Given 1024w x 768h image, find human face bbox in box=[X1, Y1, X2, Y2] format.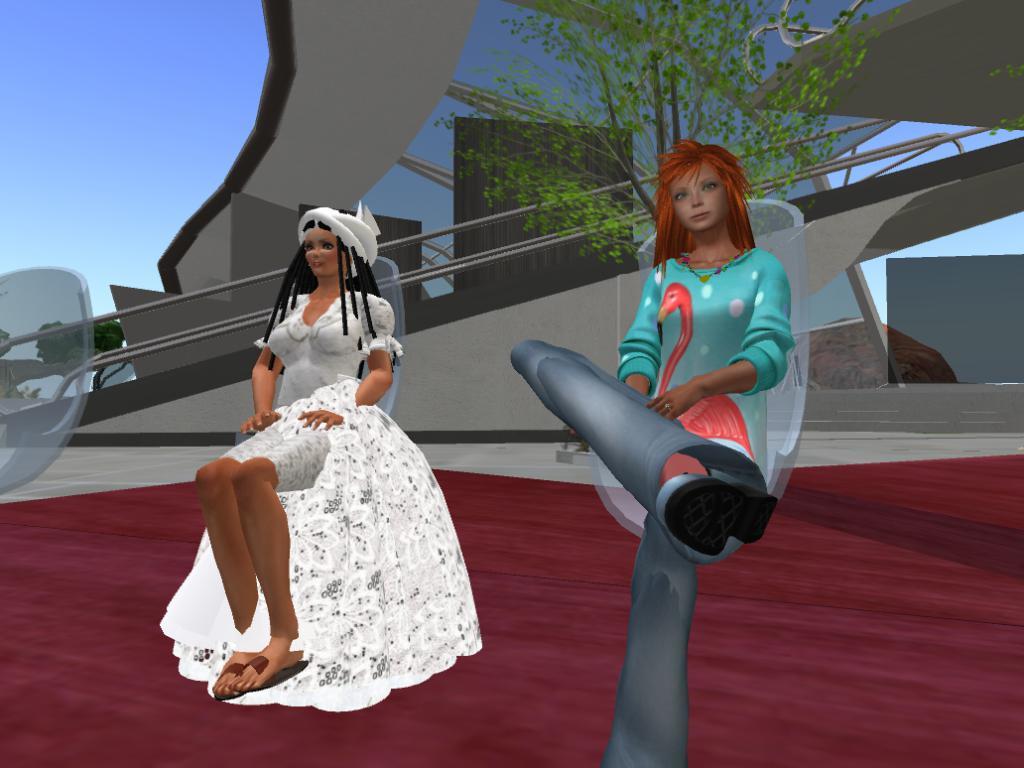
box=[666, 164, 723, 234].
